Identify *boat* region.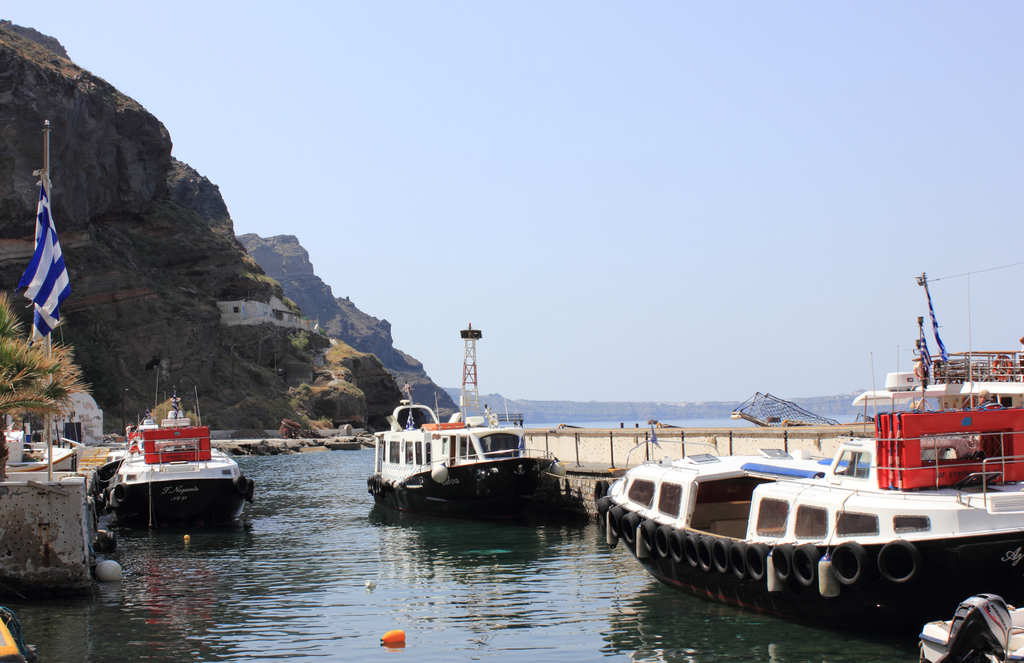
Region: [598, 262, 1023, 630].
